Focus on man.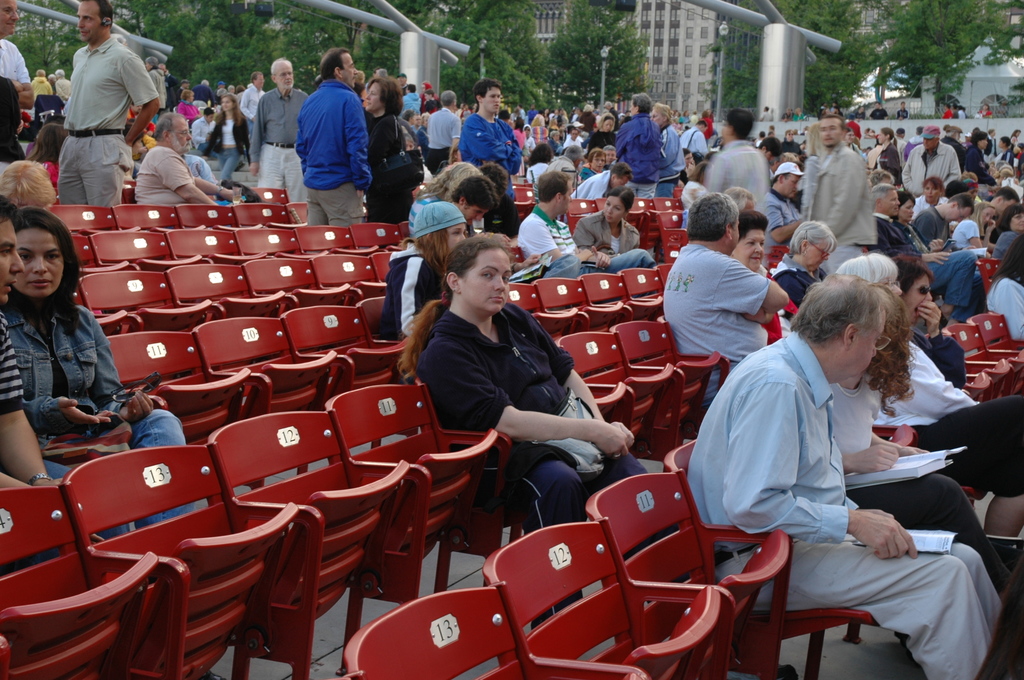
Focused at Rect(694, 107, 769, 224).
